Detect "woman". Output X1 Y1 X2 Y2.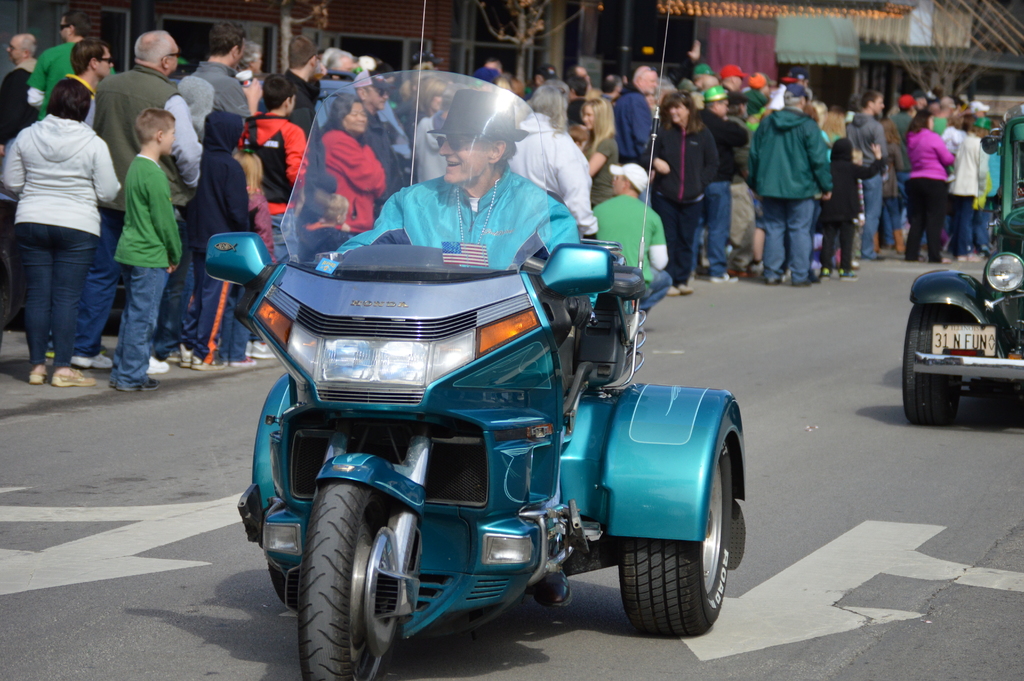
314 95 394 229.
